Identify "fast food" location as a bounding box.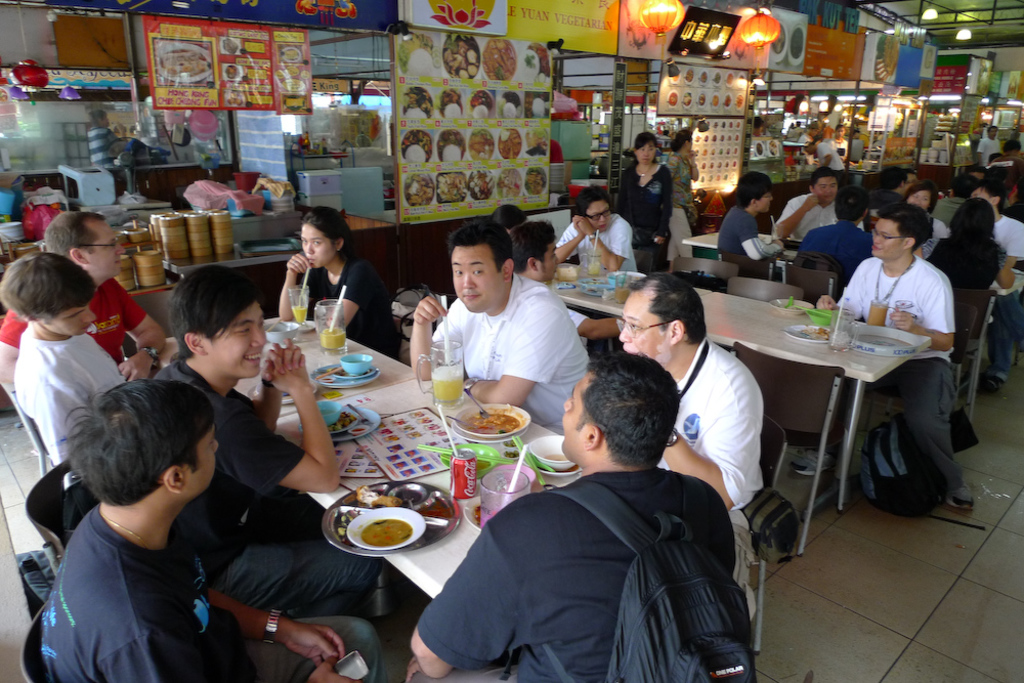
locate(441, 101, 462, 120).
